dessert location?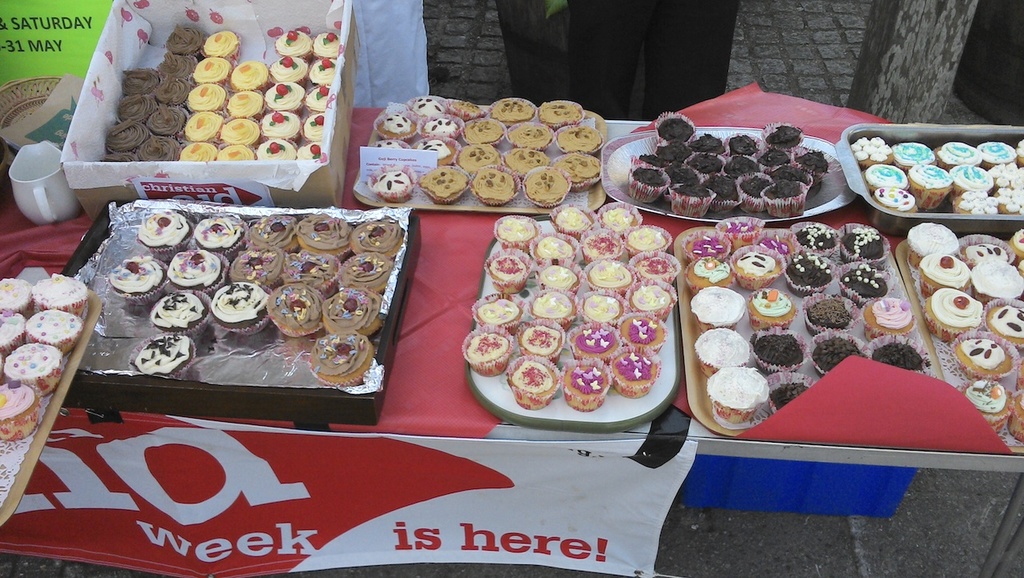
region(687, 232, 722, 256)
